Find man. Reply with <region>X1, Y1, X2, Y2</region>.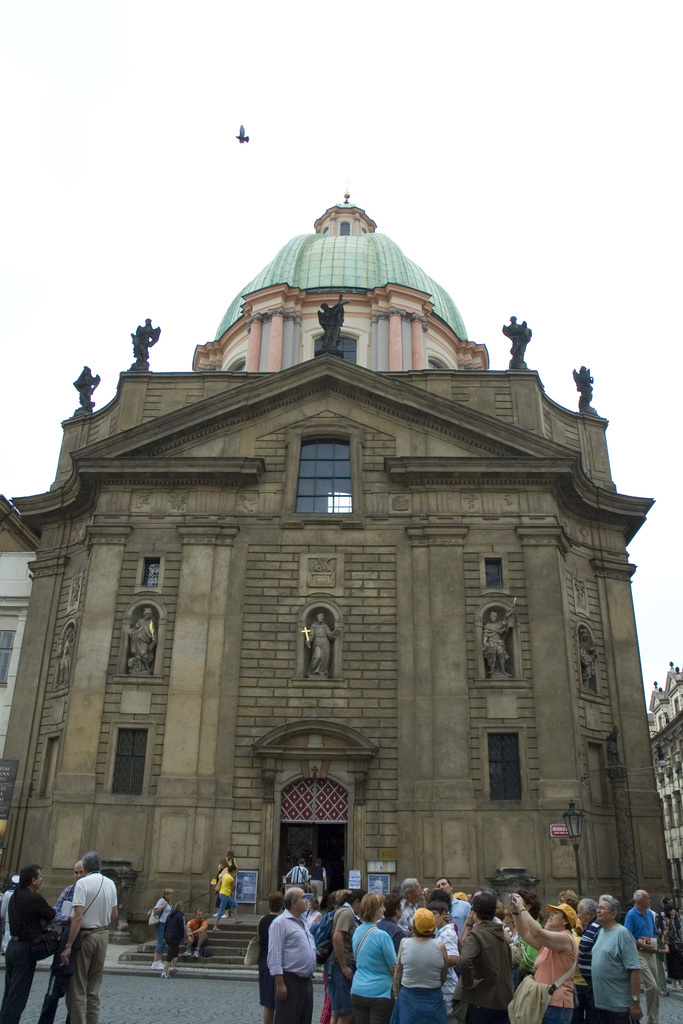
<region>621, 890, 664, 1023</region>.
